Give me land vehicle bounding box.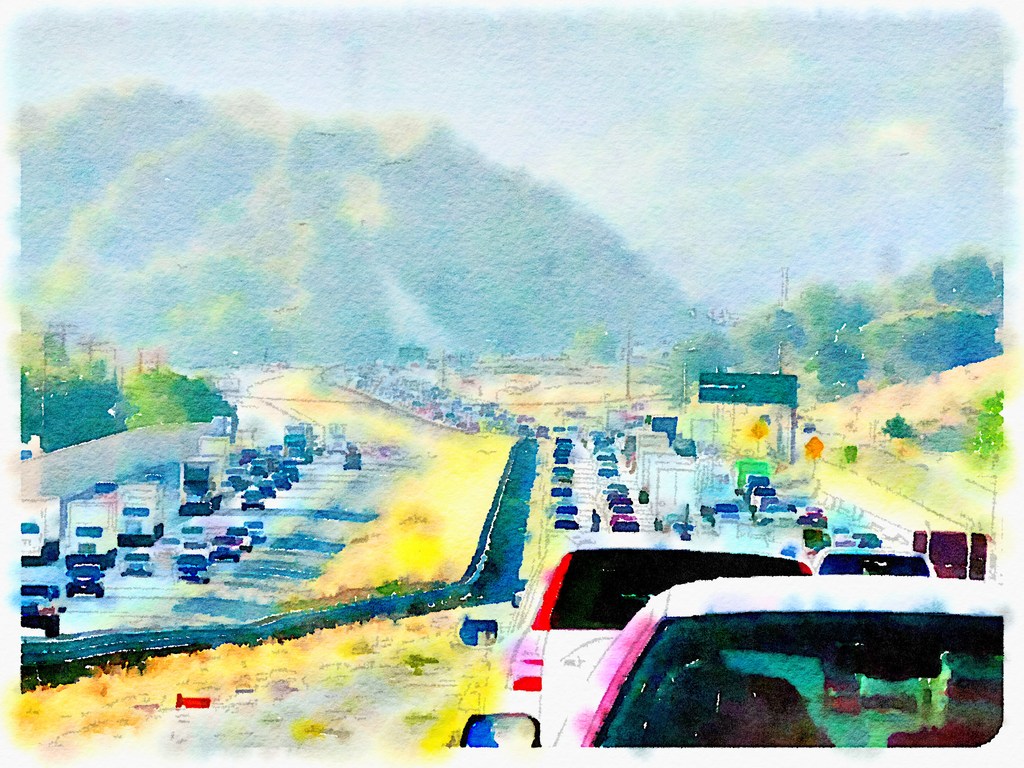
box(599, 459, 616, 468).
